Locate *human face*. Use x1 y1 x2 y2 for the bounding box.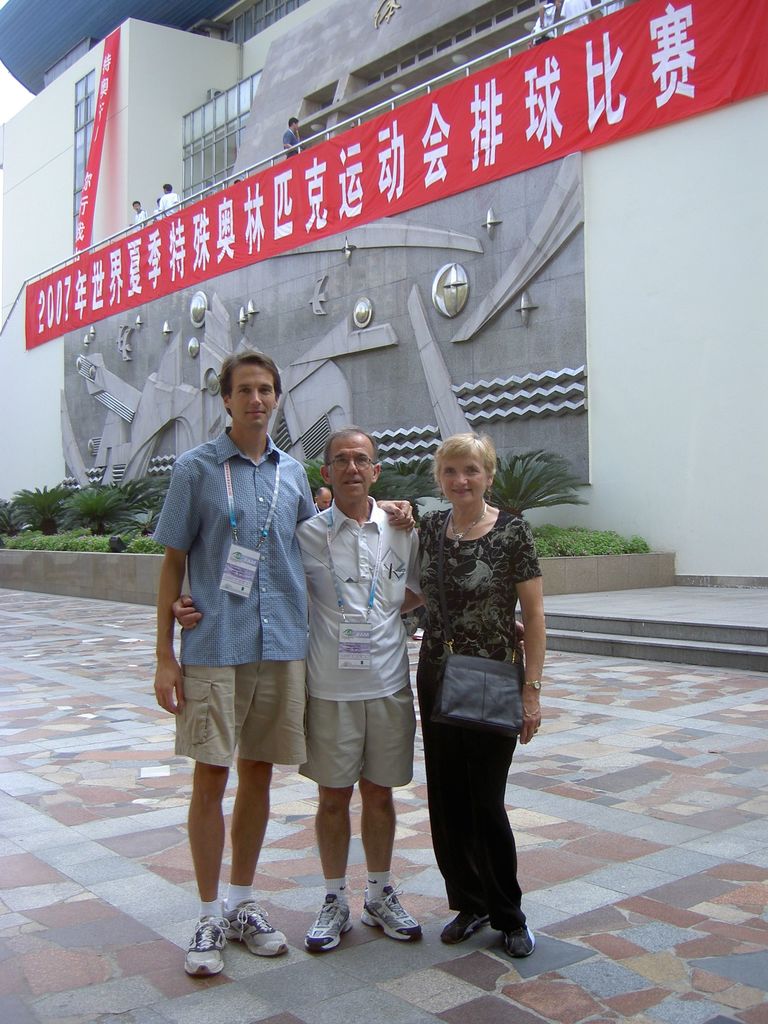
331 442 369 501.
